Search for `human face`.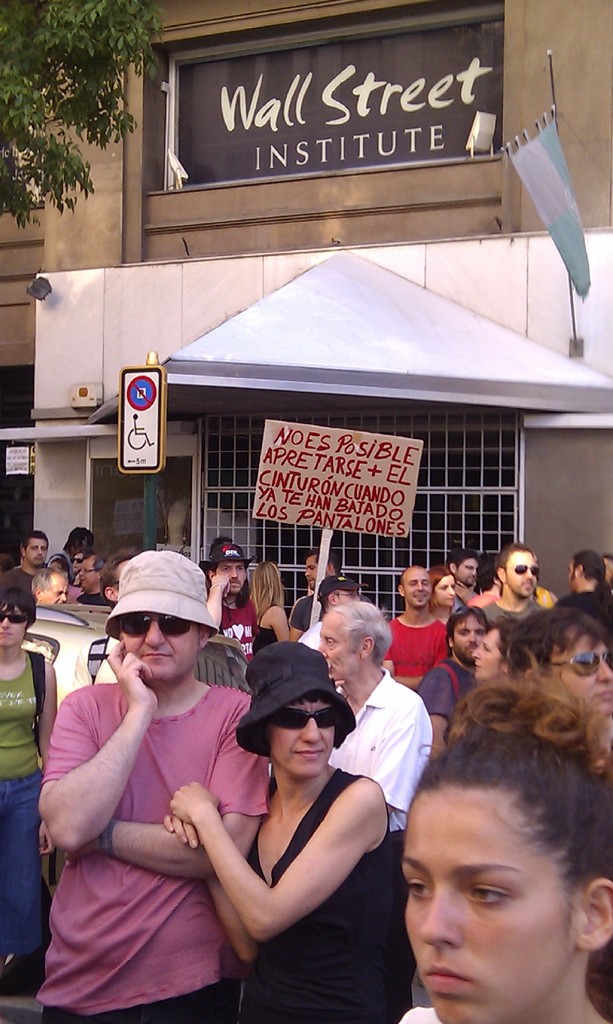
Found at locate(404, 788, 572, 1023).
